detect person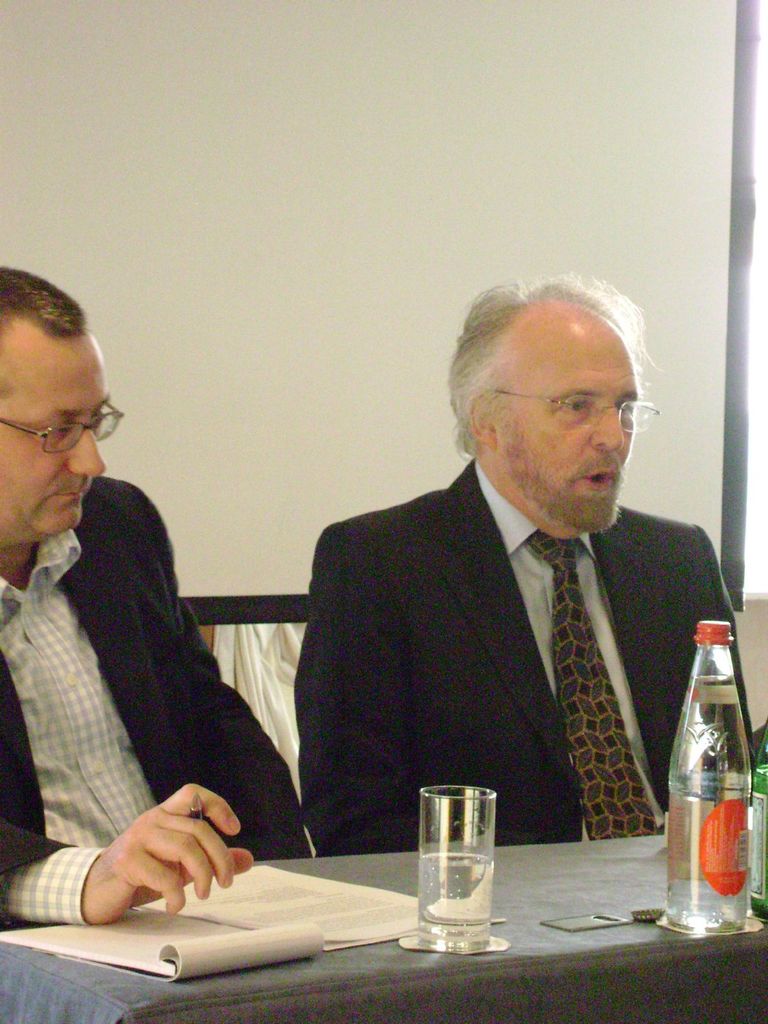
284/289/730/905
